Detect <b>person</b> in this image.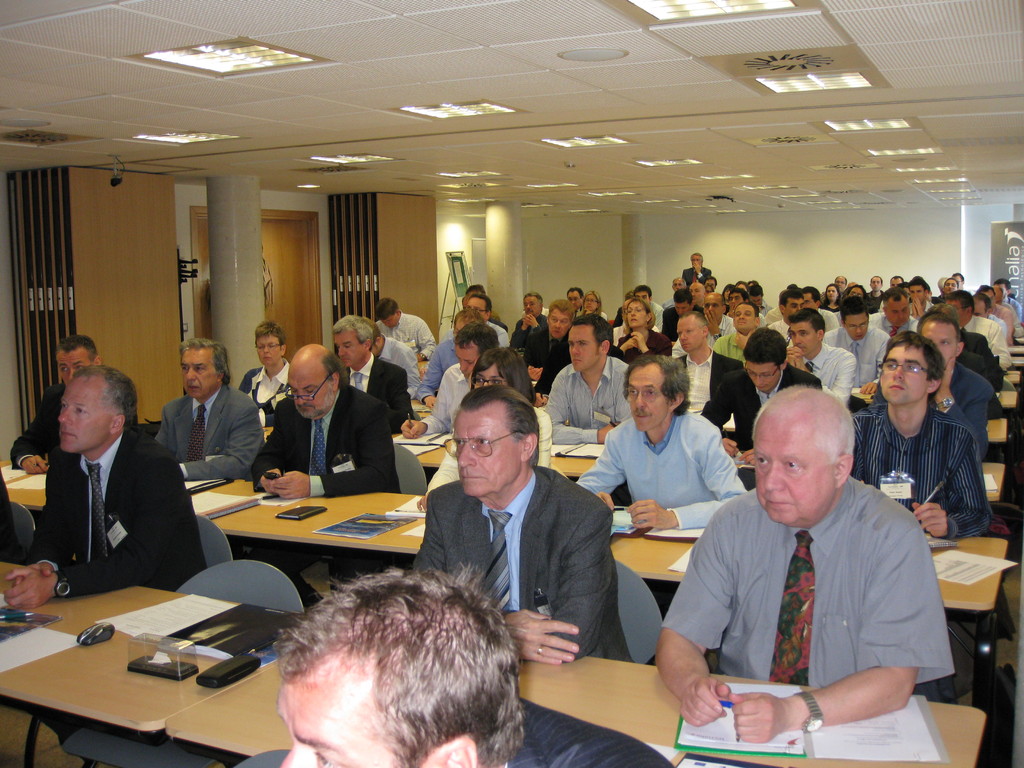
Detection: [550,312,634,444].
